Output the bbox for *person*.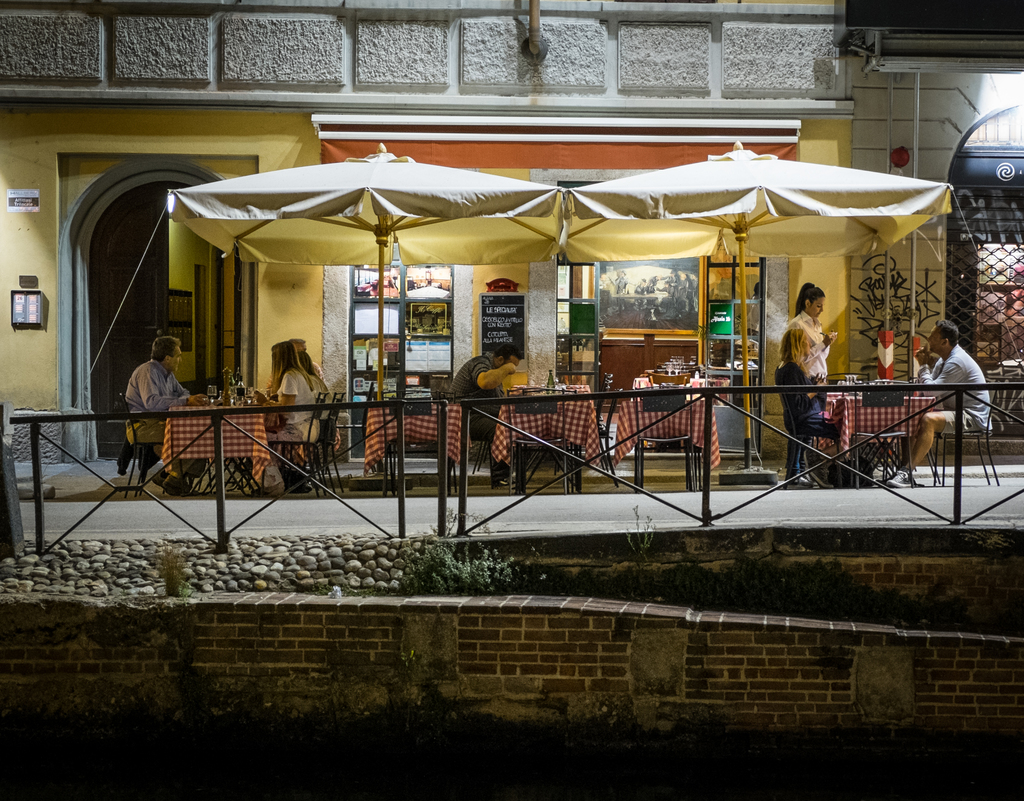
259,337,316,450.
